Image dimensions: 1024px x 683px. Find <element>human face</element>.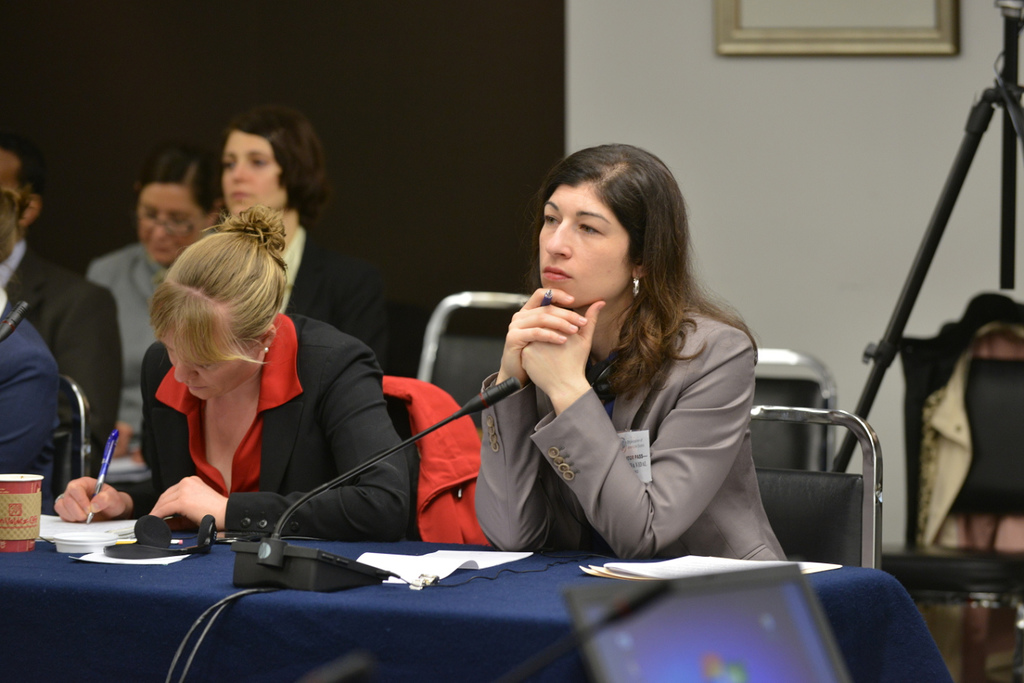
pyautogui.locateOnScreen(139, 184, 206, 262).
